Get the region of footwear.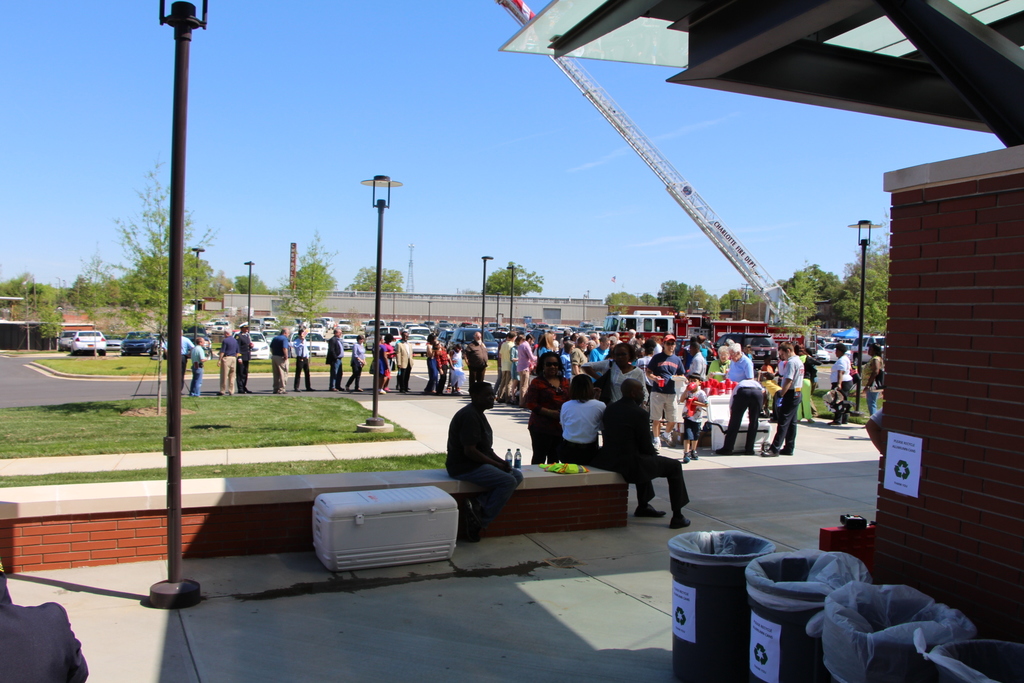
Rect(675, 452, 692, 461).
